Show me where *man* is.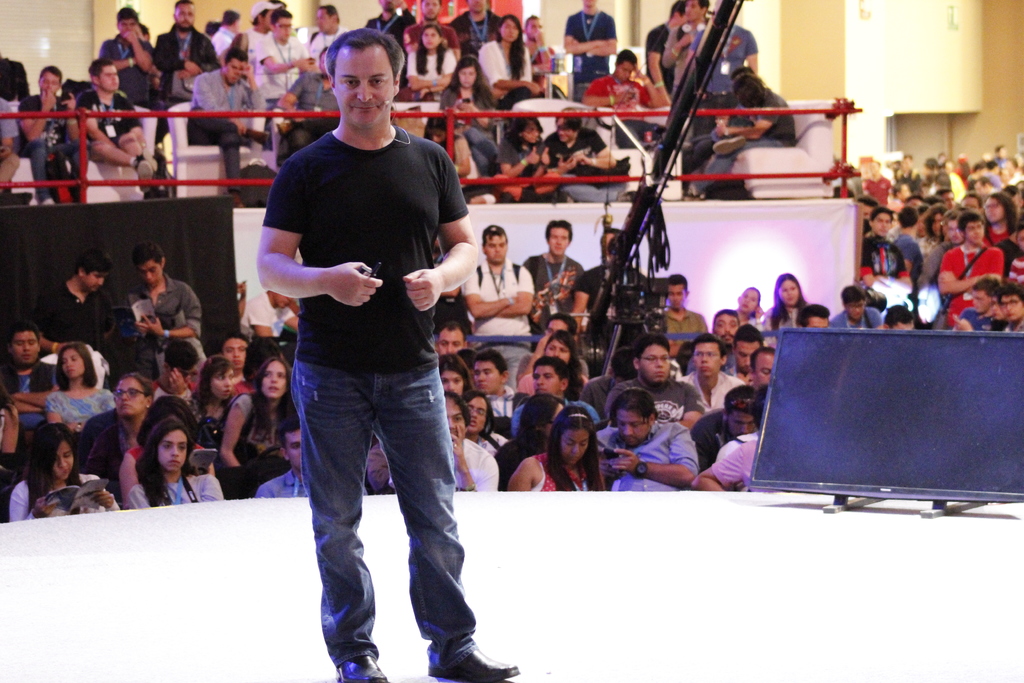
*man* is at 954:274:996:329.
